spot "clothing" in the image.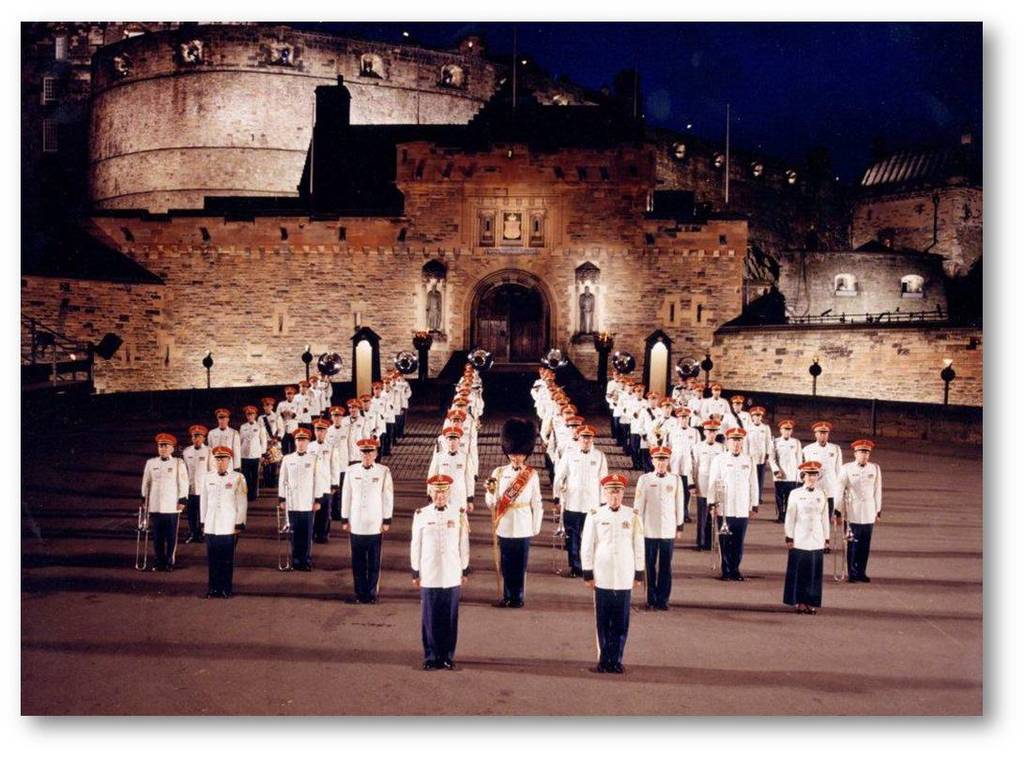
"clothing" found at box(329, 421, 357, 476).
